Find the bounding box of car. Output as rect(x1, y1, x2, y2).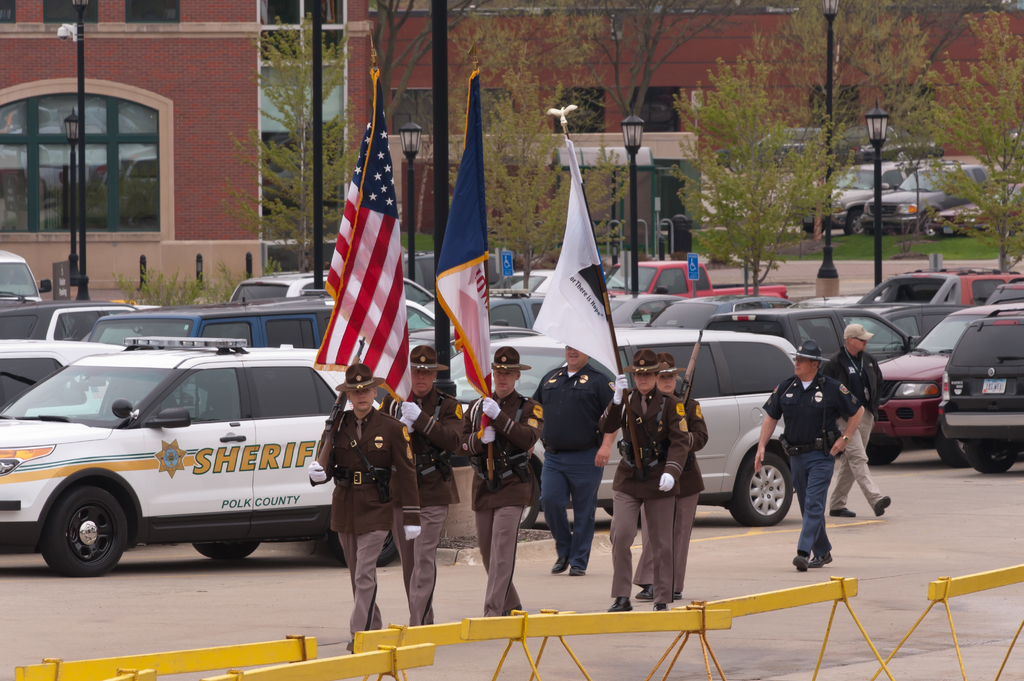
rect(823, 157, 913, 233).
